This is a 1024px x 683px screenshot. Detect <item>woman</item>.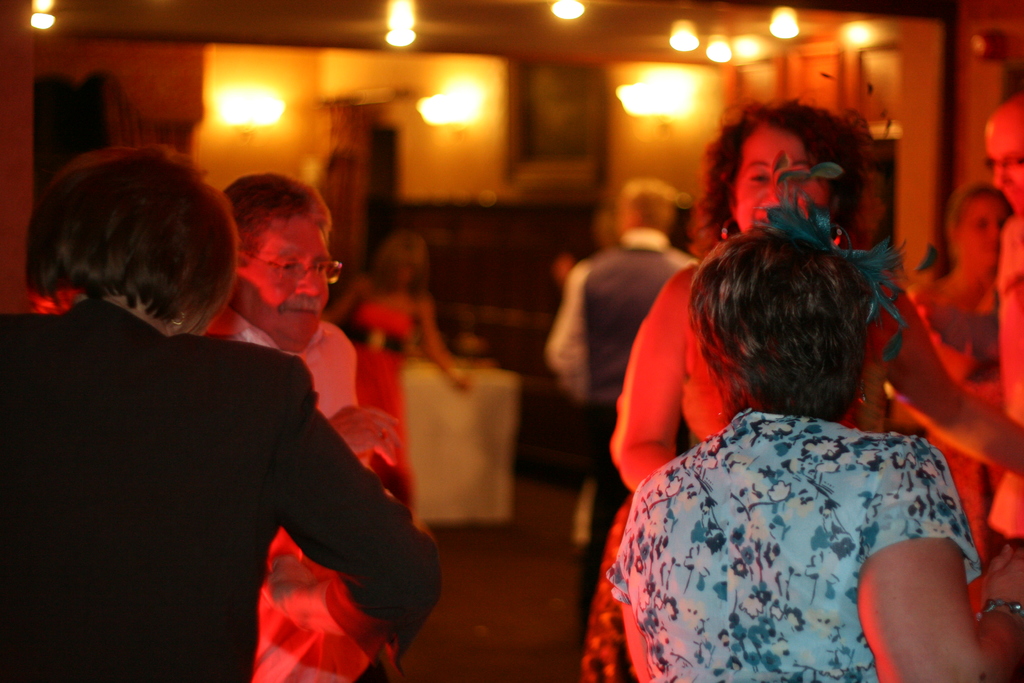
select_region(613, 92, 1023, 492).
